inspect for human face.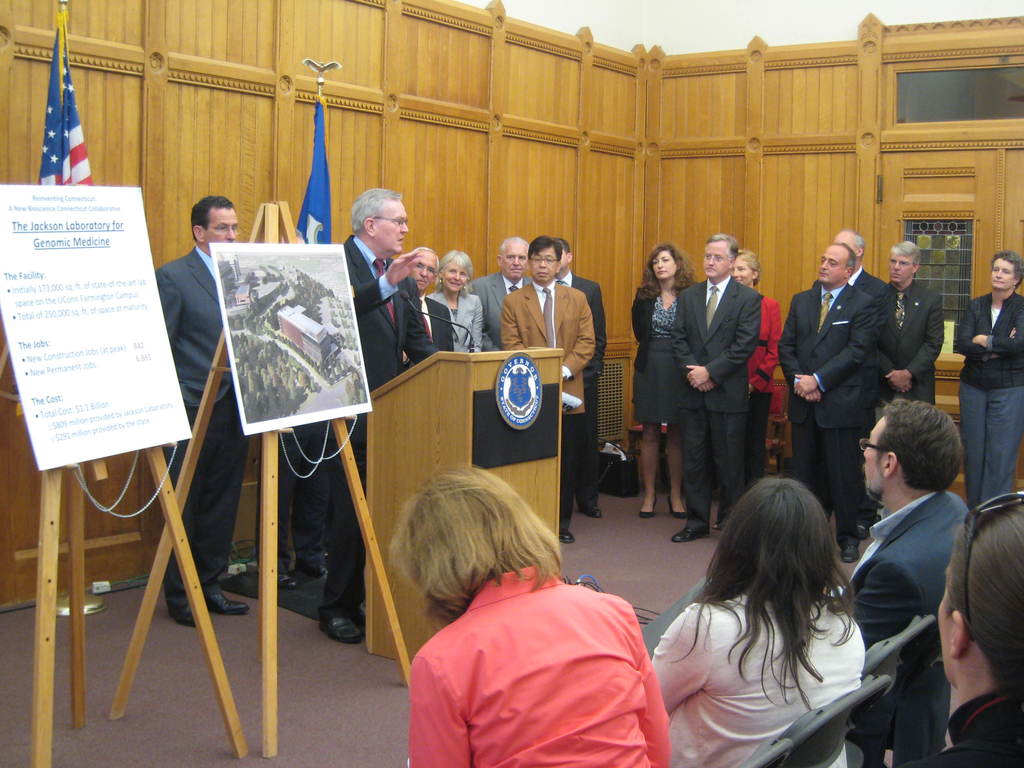
Inspection: l=938, t=567, r=952, b=675.
